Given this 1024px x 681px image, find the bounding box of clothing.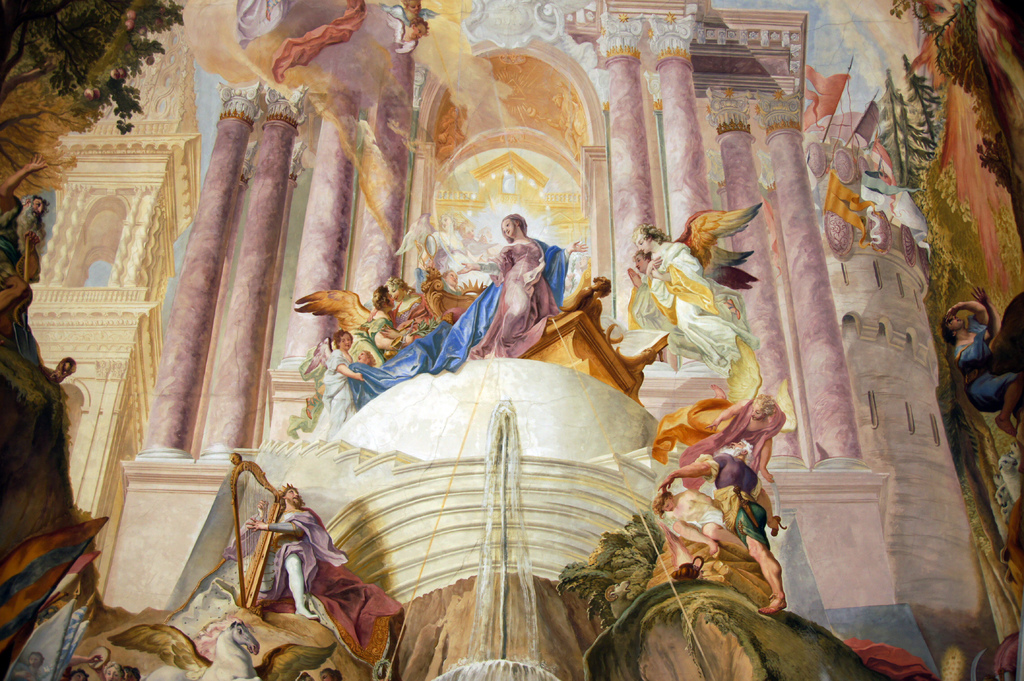
[left=255, top=504, right=402, bottom=666].
